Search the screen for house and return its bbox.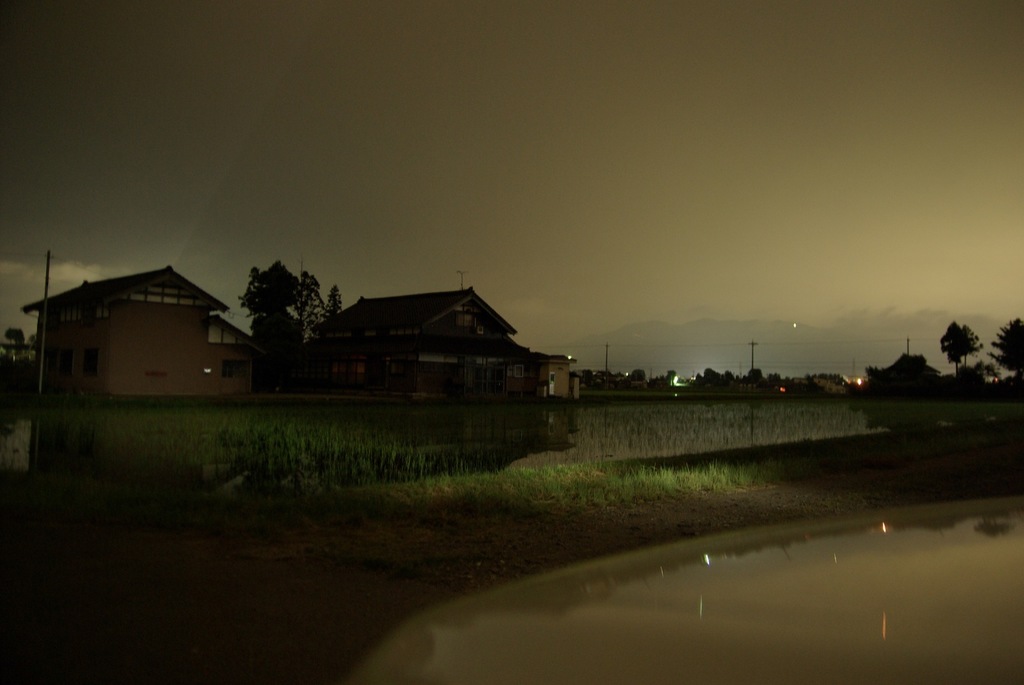
Found: [314, 277, 563, 416].
